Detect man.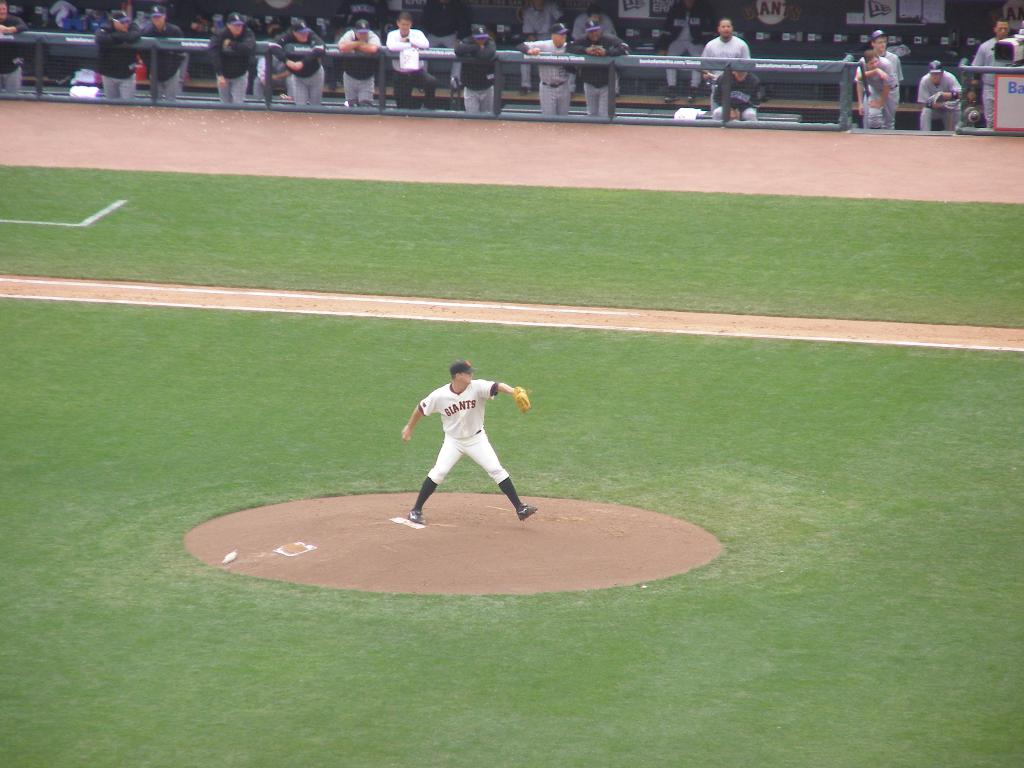
Detected at [left=383, top=10, right=440, bottom=104].
